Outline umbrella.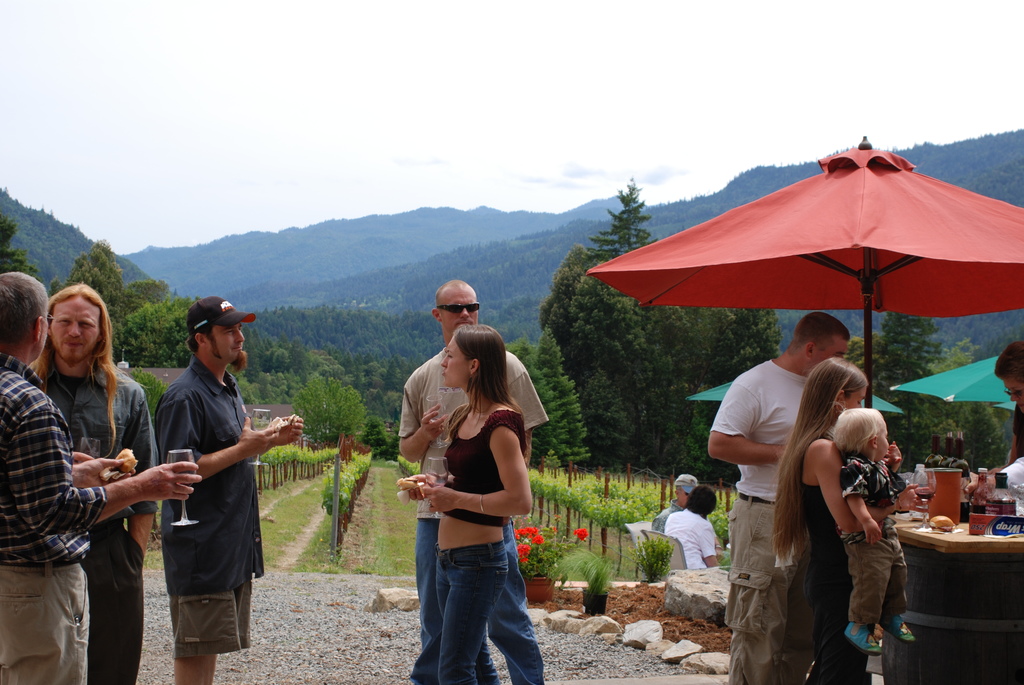
Outline: select_region(617, 119, 1016, 478).
